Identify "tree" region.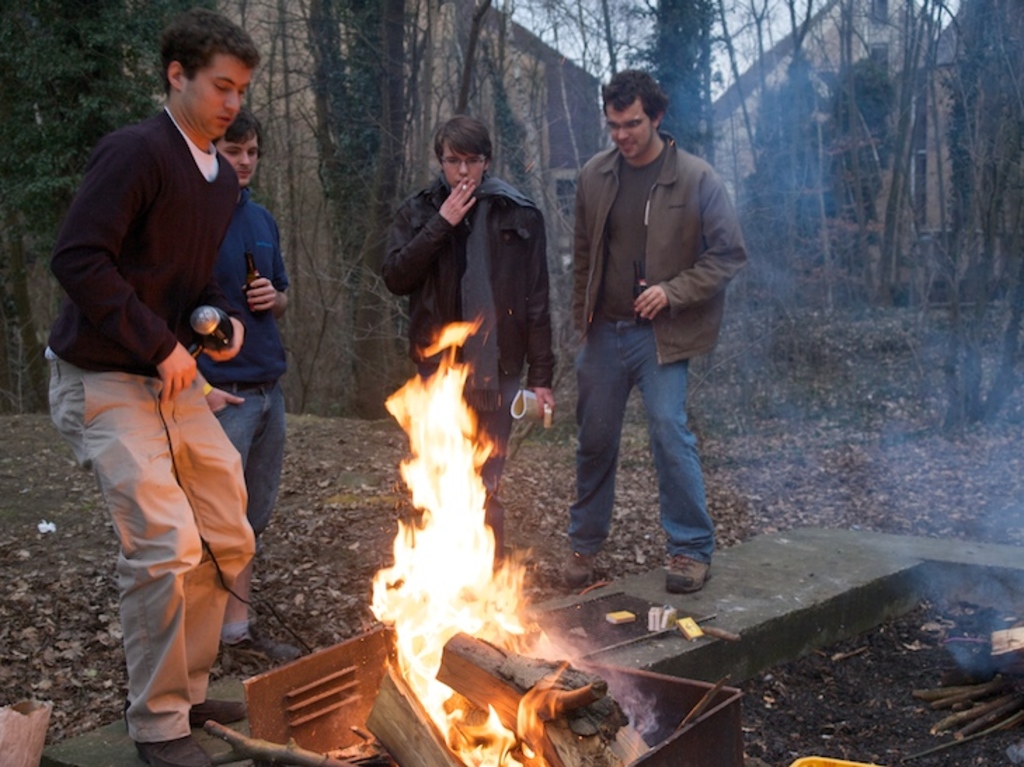
Region: select_region(736, 39, 816, 297).
